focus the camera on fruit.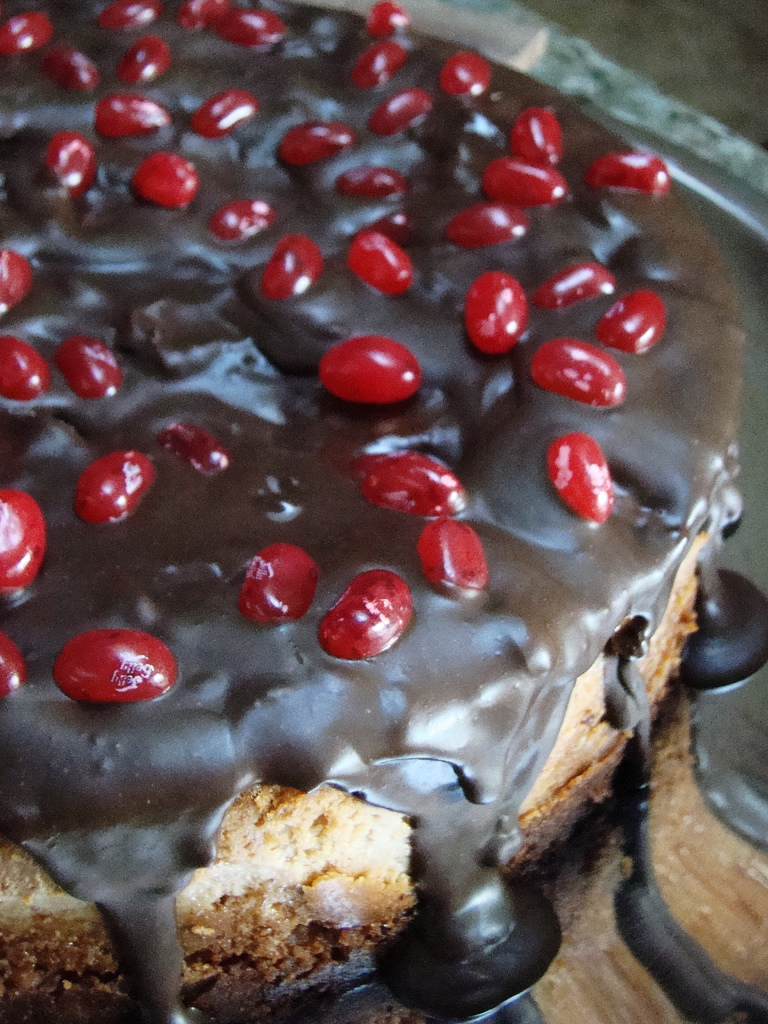
Focus region: (left=524, top=257, right=623, bottom=316).
